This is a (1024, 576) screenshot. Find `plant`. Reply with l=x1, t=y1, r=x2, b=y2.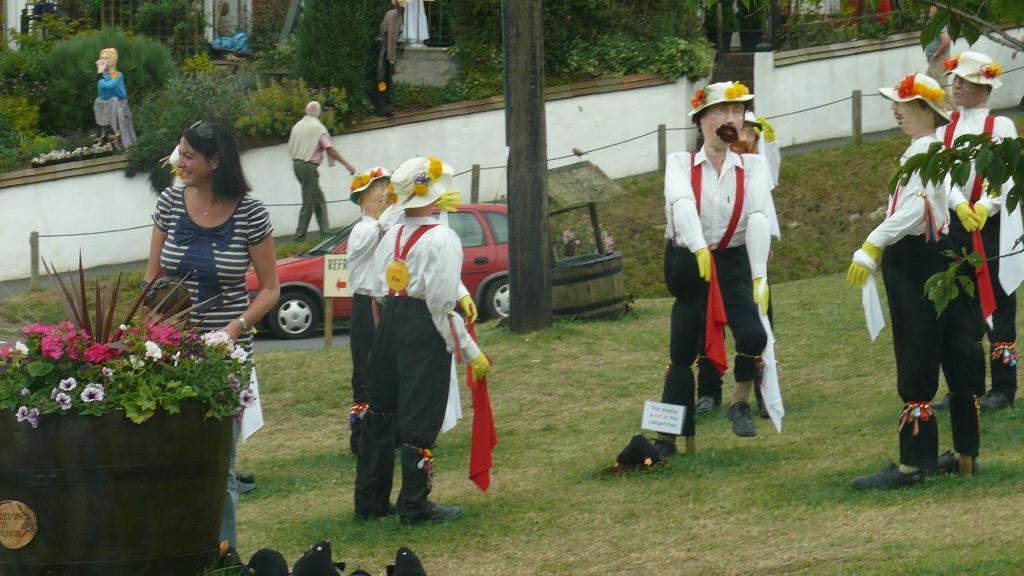
l=0, t=28, r=64, b=168.
